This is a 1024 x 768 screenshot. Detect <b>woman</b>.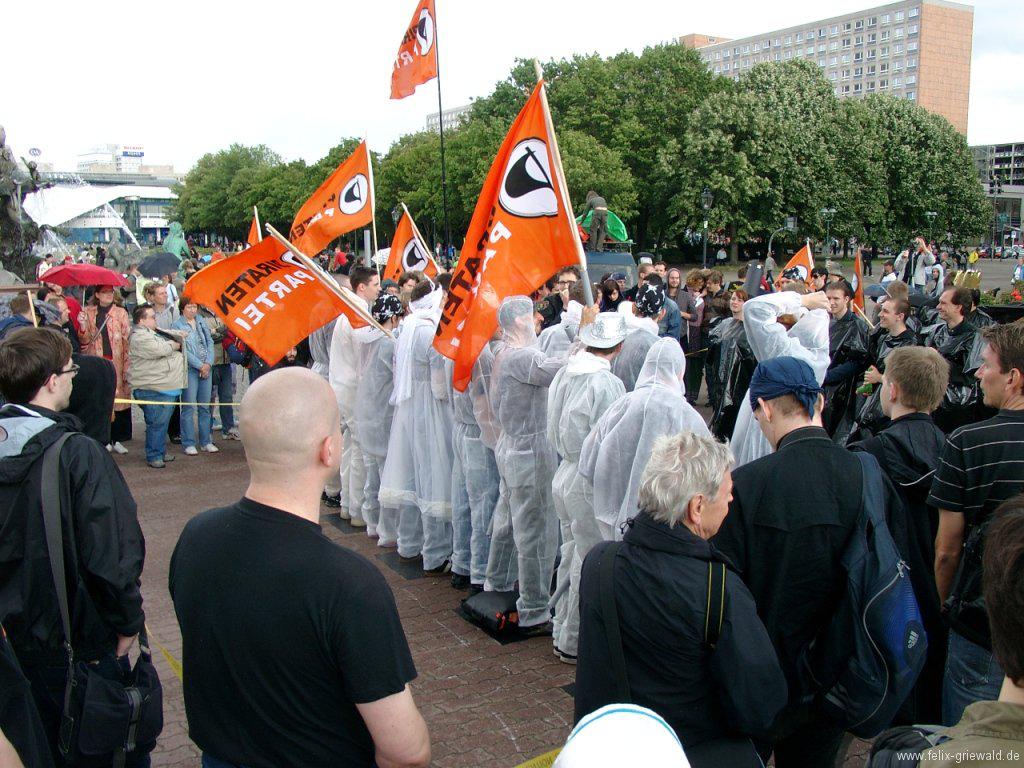
x1=708, y1=292, x2=753, y2=443.
